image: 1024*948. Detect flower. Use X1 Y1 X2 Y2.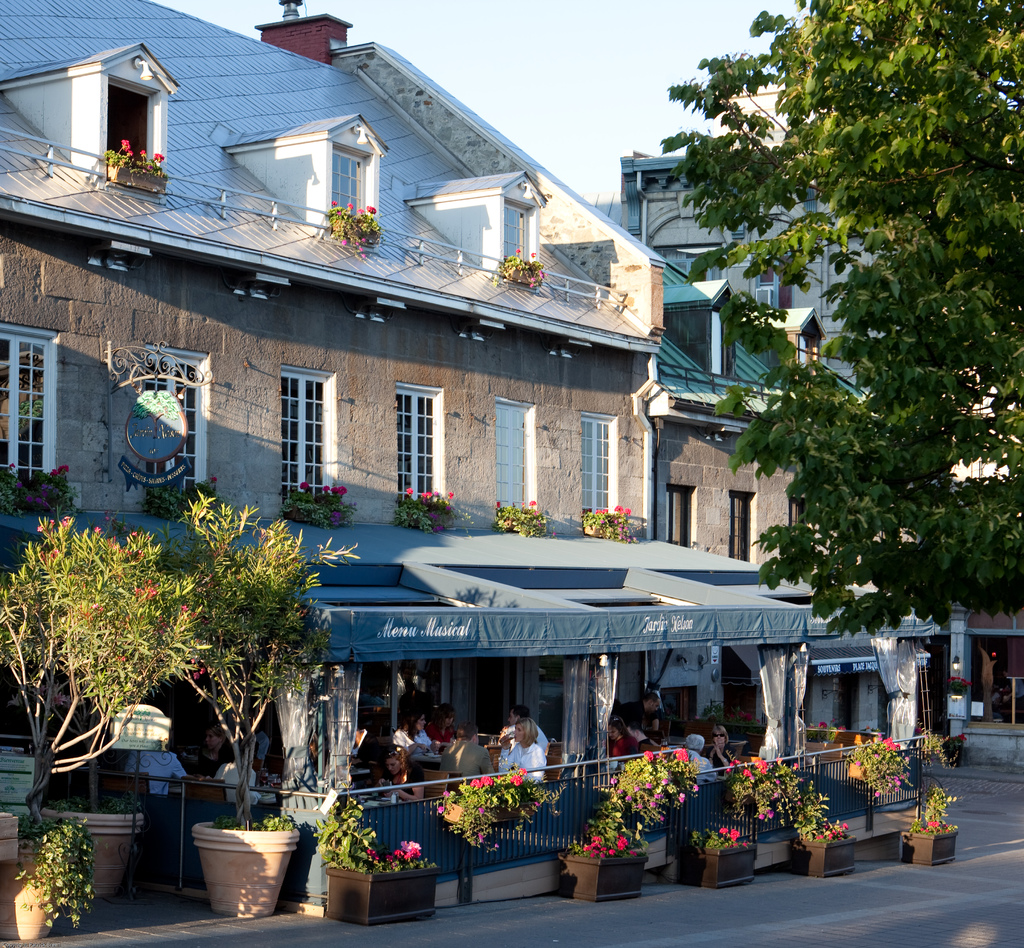
432 523 444 531.
